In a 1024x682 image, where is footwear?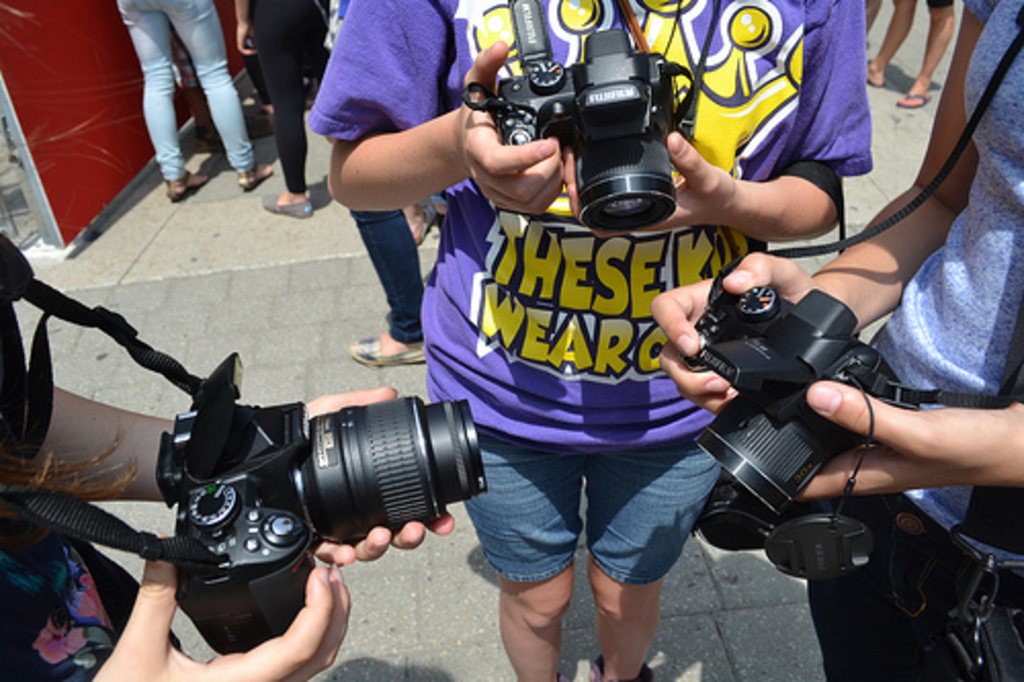
260/190/313/217.
